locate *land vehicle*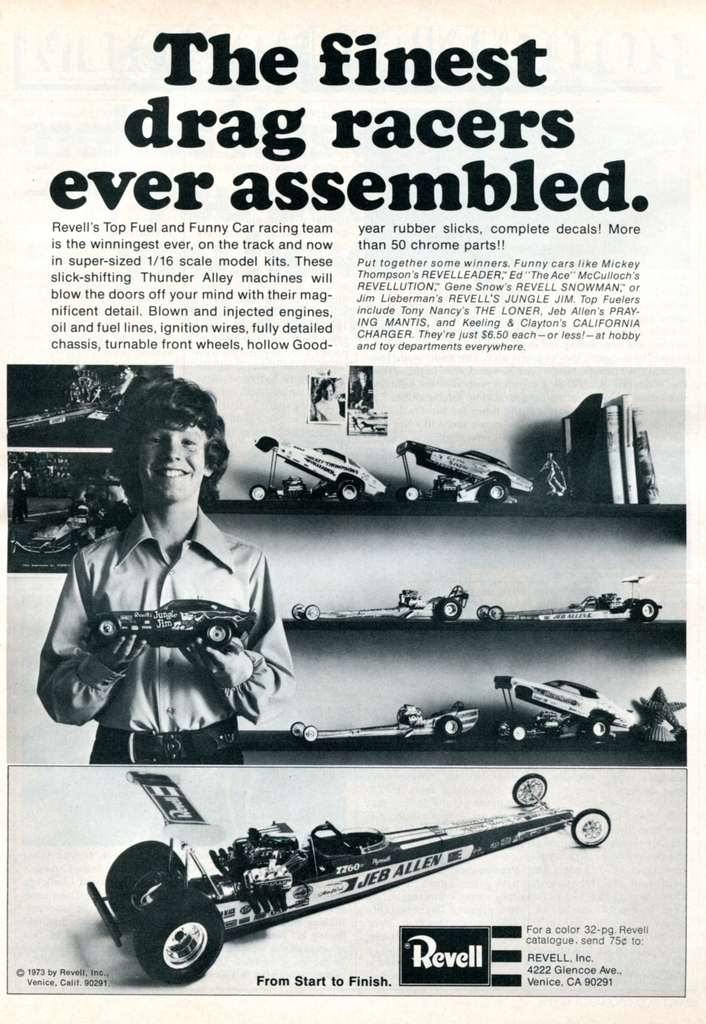
92/595/254/657
